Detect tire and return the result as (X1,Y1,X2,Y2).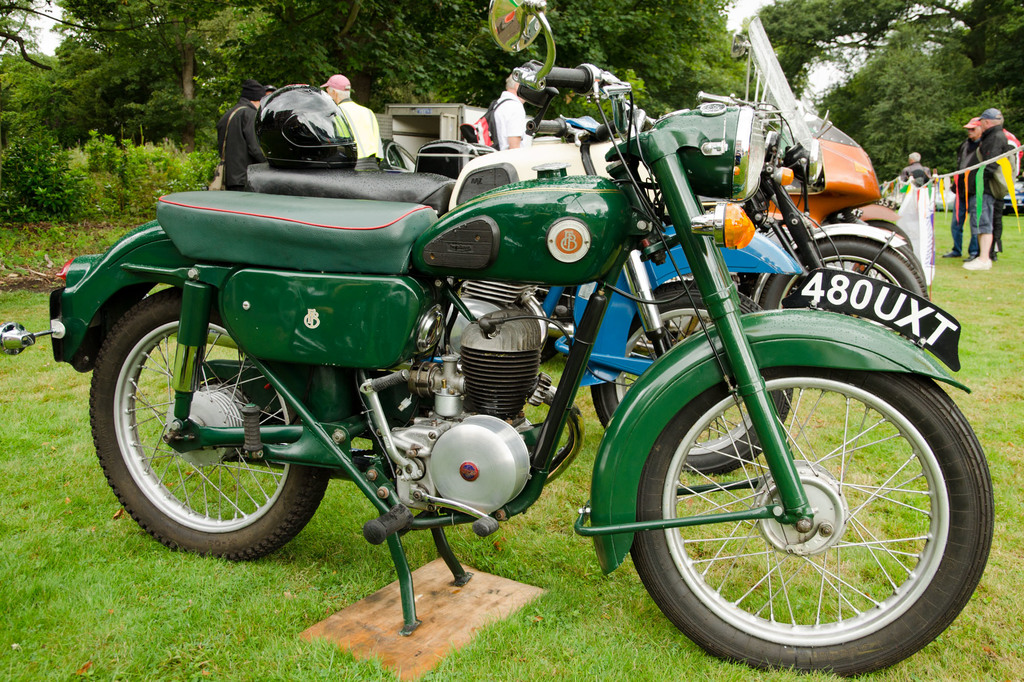
(86,285,333,561).
